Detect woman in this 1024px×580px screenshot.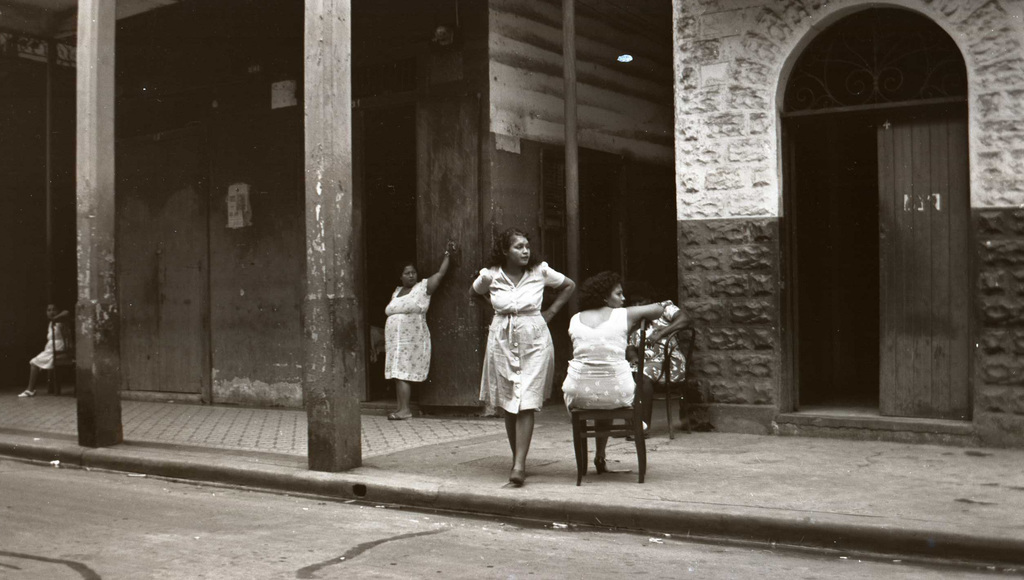
Detection: bbox=[383, 242, 459, 421].
